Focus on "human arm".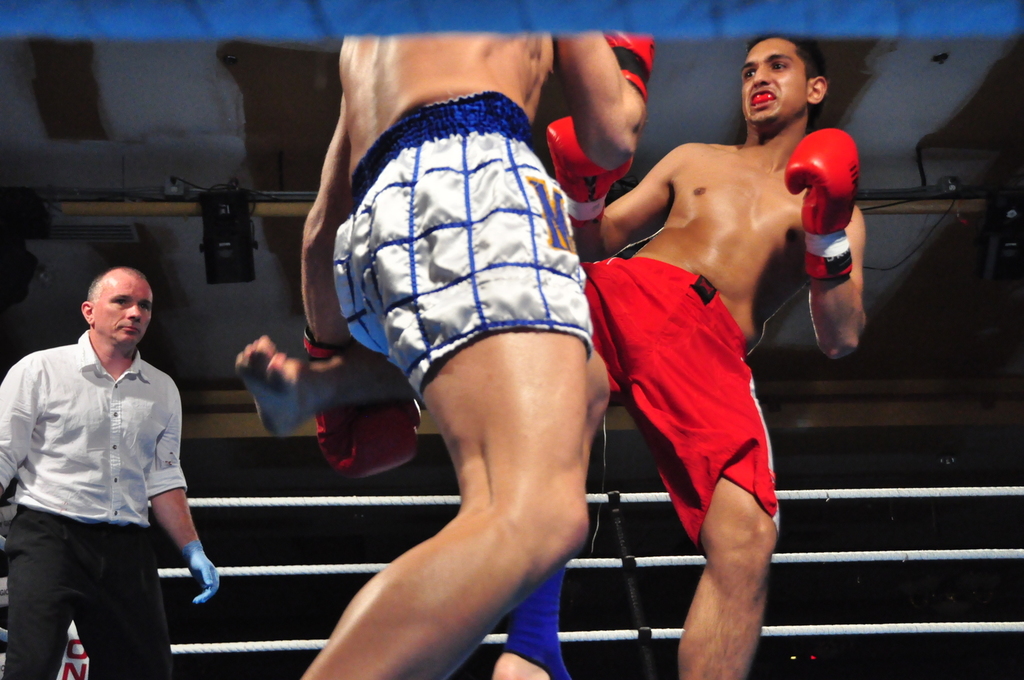
Focused at 0/353/47/497.
